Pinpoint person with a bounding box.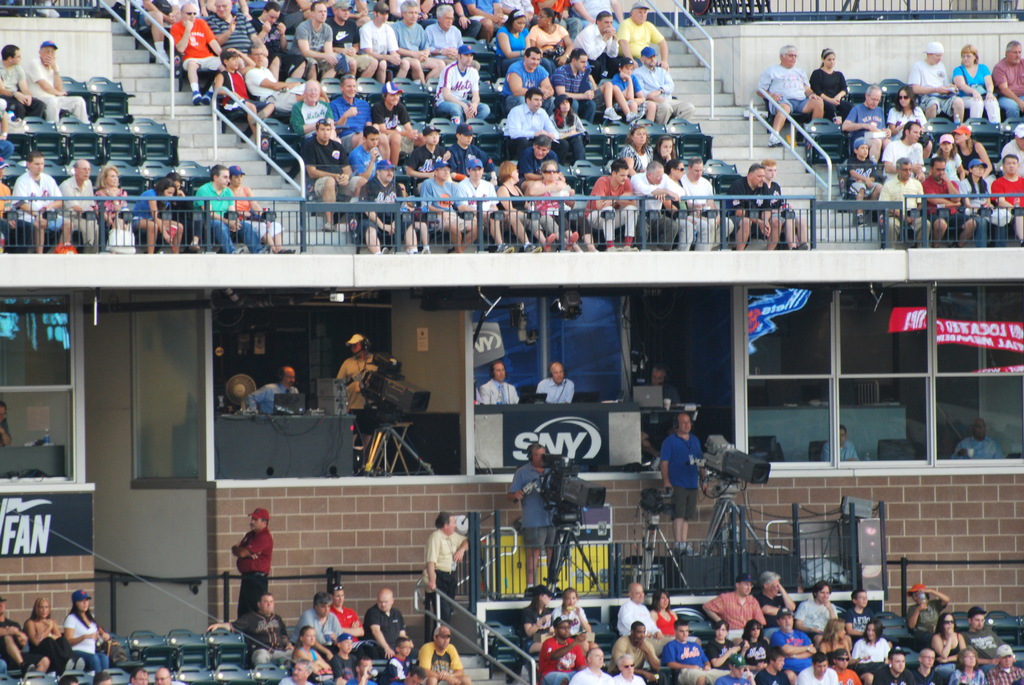
detection(504, 436, 573, 585).
